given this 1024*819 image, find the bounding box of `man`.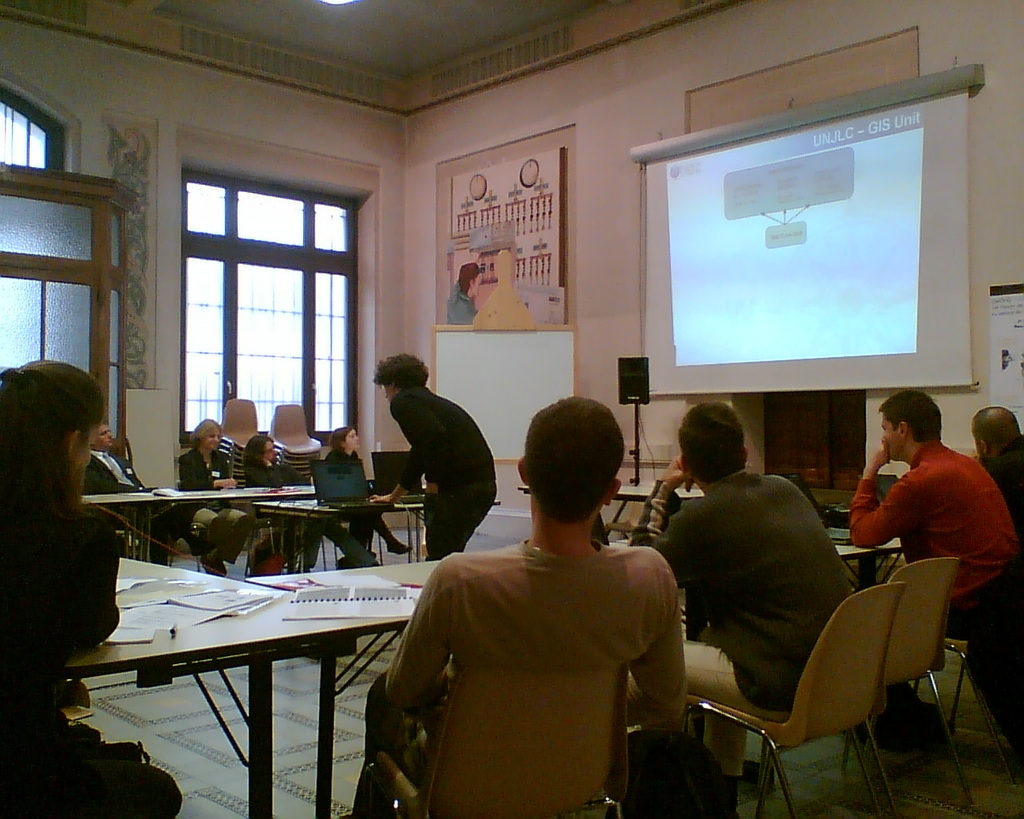
crop(632, 398, 856, 788).
